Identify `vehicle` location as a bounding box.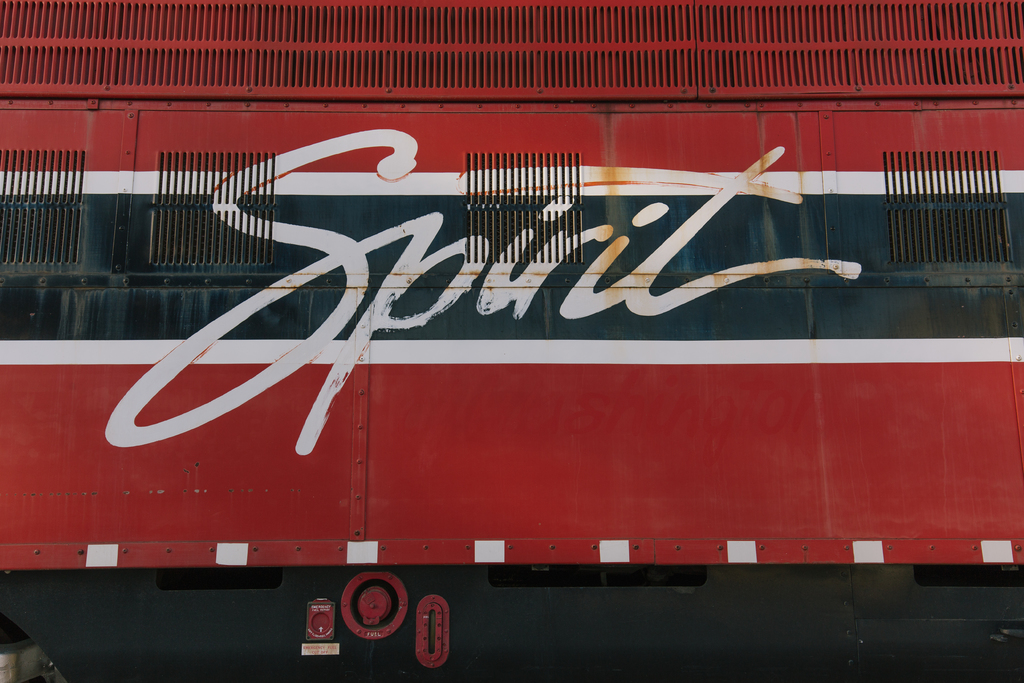
box=[0, 0, 1023, 682].
